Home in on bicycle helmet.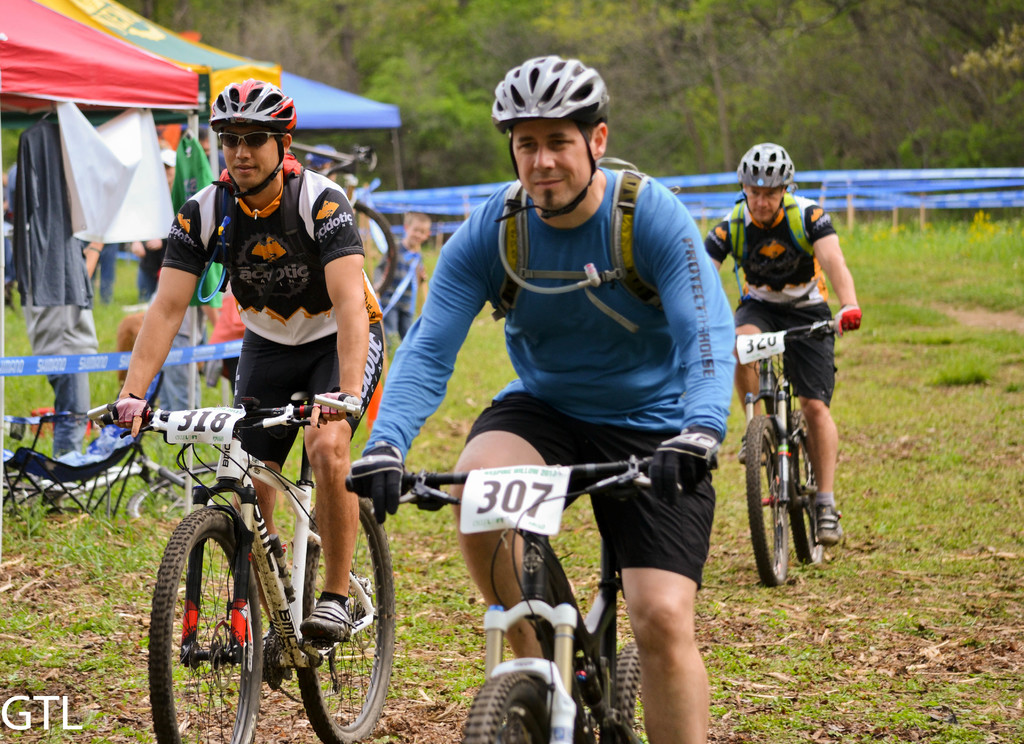
Homed in at 729, 143, 794, 187.
